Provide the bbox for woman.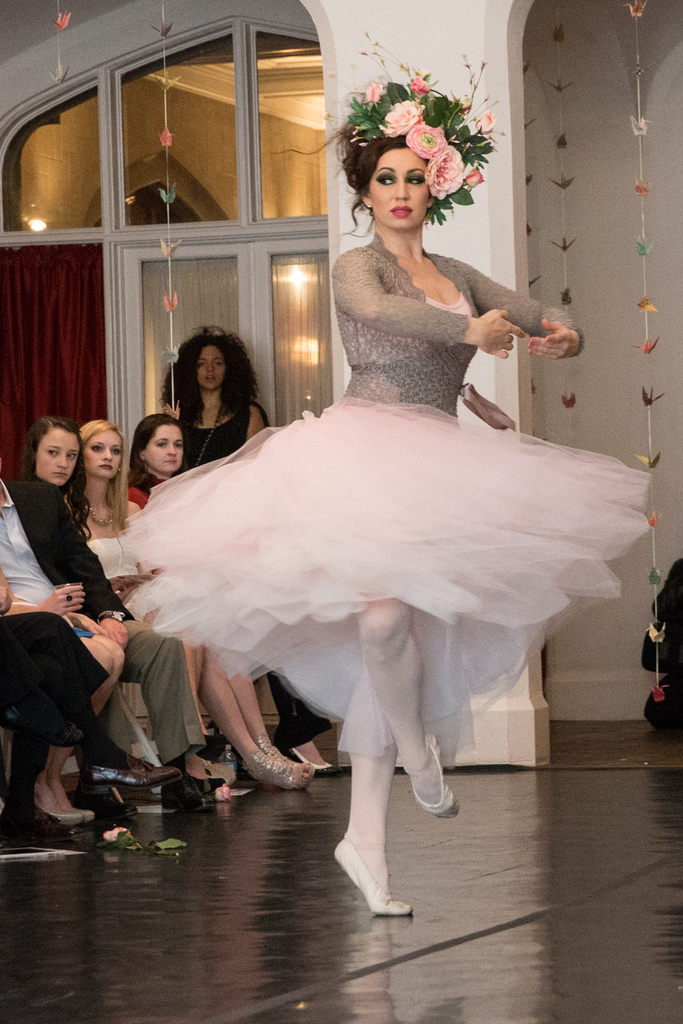
bbox=(132, 179, 595, 846).
